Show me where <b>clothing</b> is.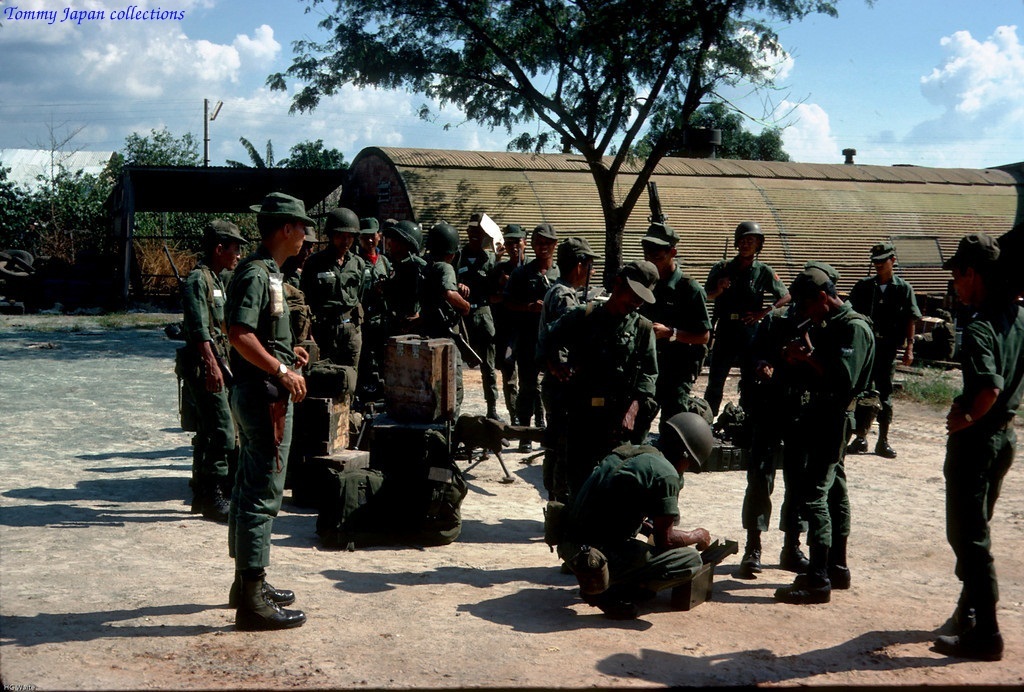
<b>clothing</b> is at left=170, top=260, right=231, bottom=488.
